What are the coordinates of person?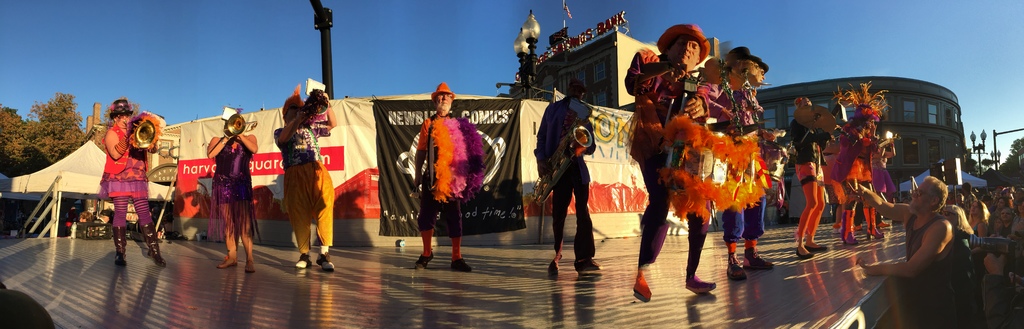
bbox=[877, 132, 897, 241].
